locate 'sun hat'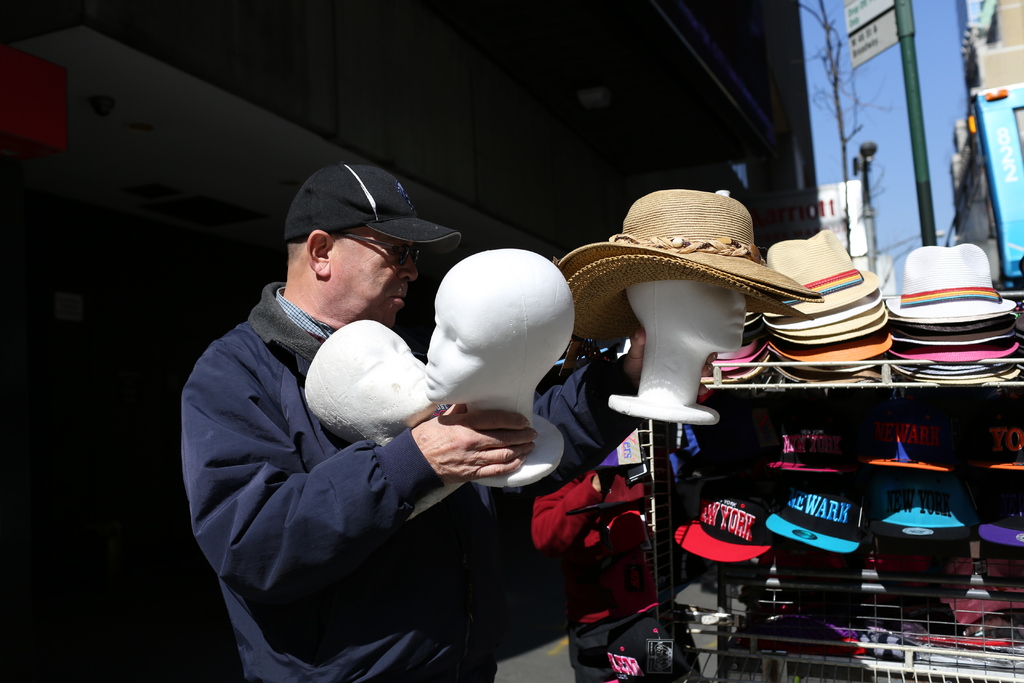
(557,188,822,333)
